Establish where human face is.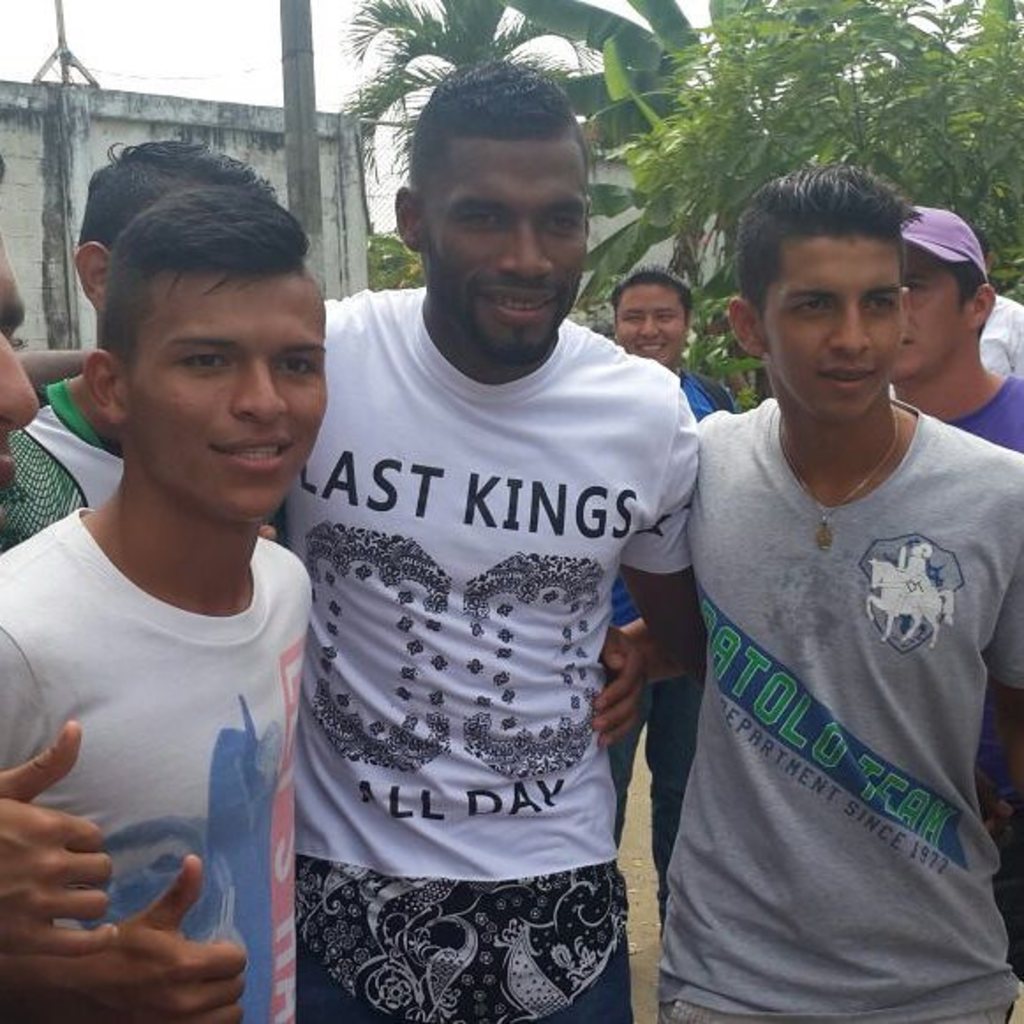
Established at <box>615,287,684,363</box>.
